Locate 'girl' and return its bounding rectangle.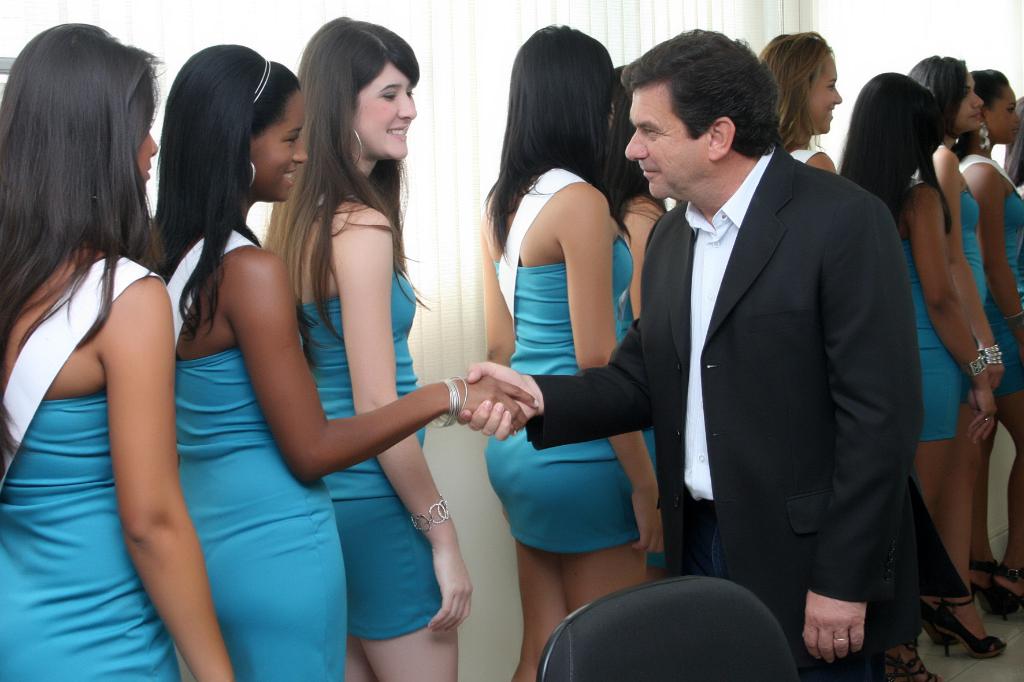
select_region(943, 74, 1023, 614).
